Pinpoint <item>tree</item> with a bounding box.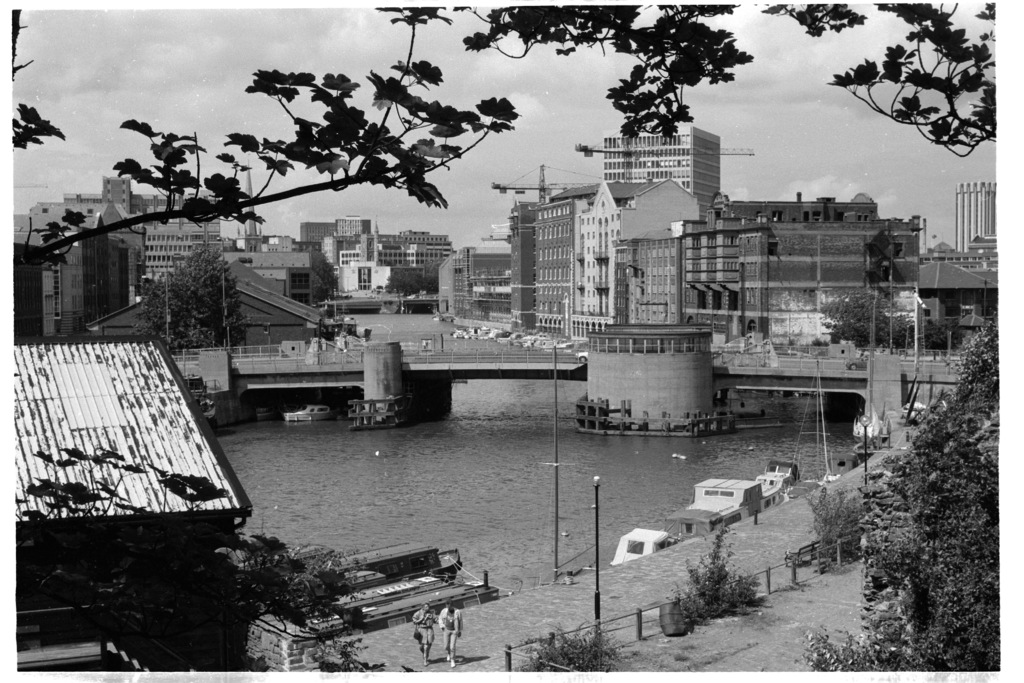
(303, 249, 342, 309).
